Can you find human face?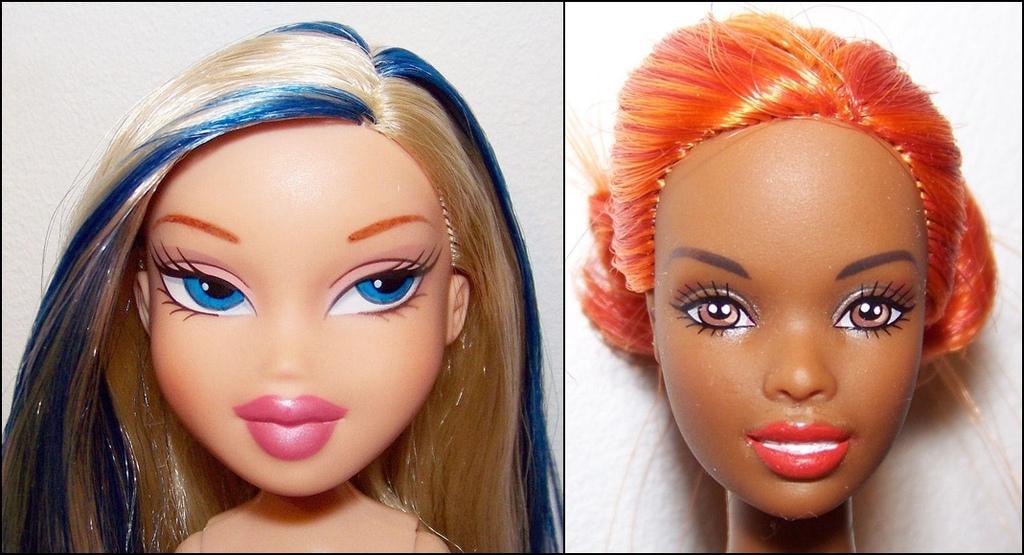
Yes, bounding box: [left=148, top=122, right=447, bottom=495].
